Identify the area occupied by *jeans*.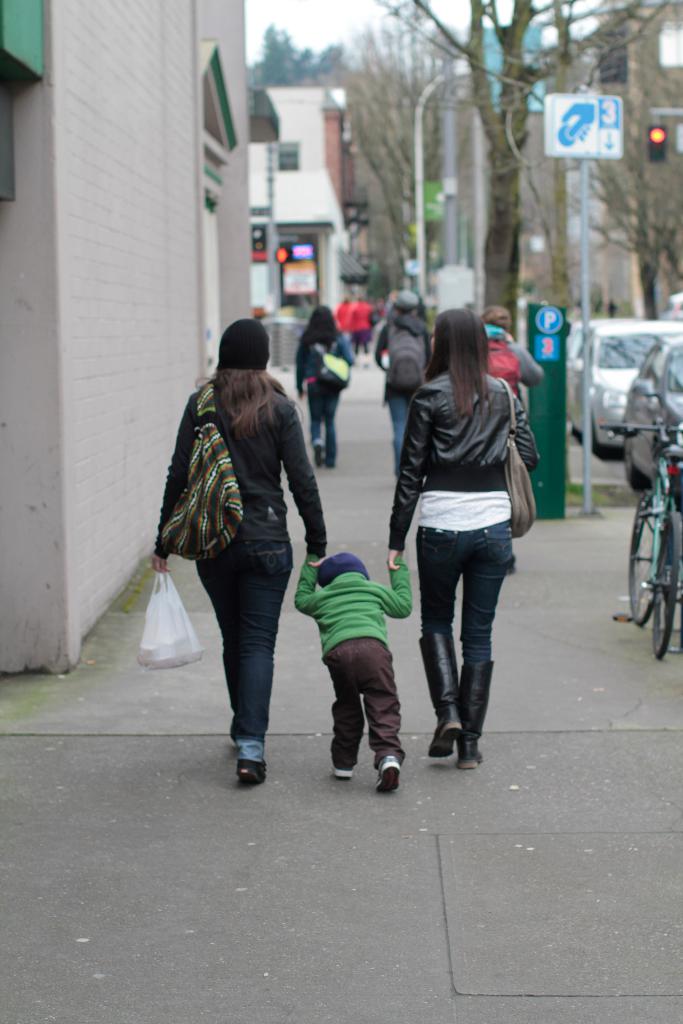
Area: (197,536,288,757).
